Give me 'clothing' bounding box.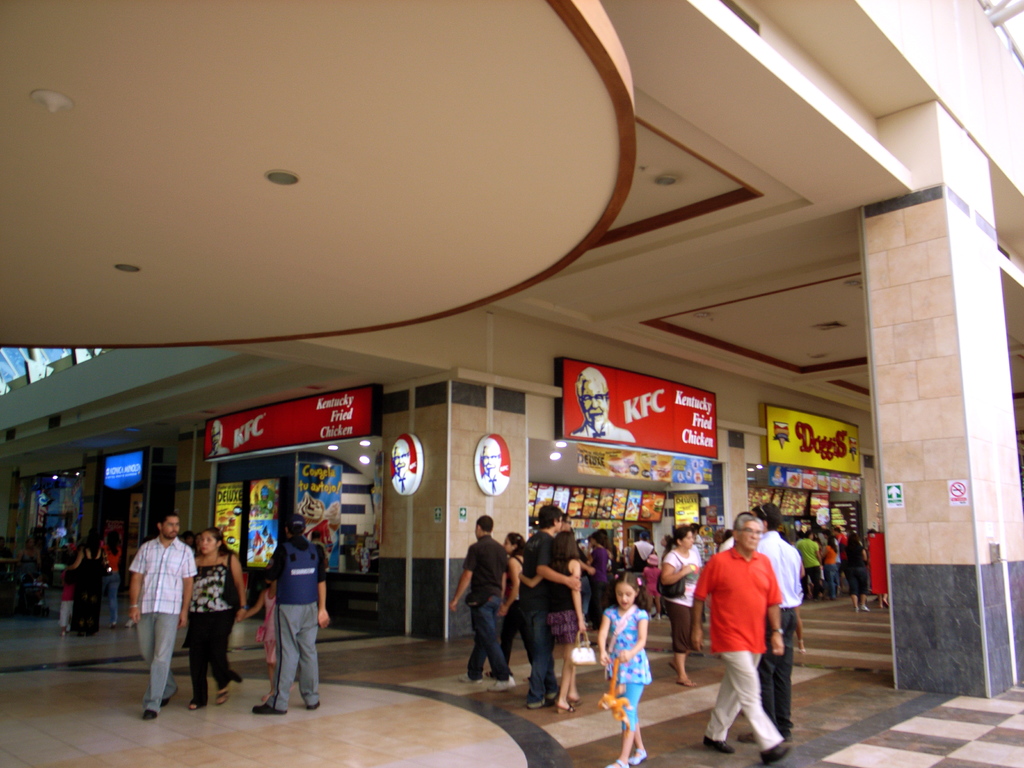
260,584,282,660.
